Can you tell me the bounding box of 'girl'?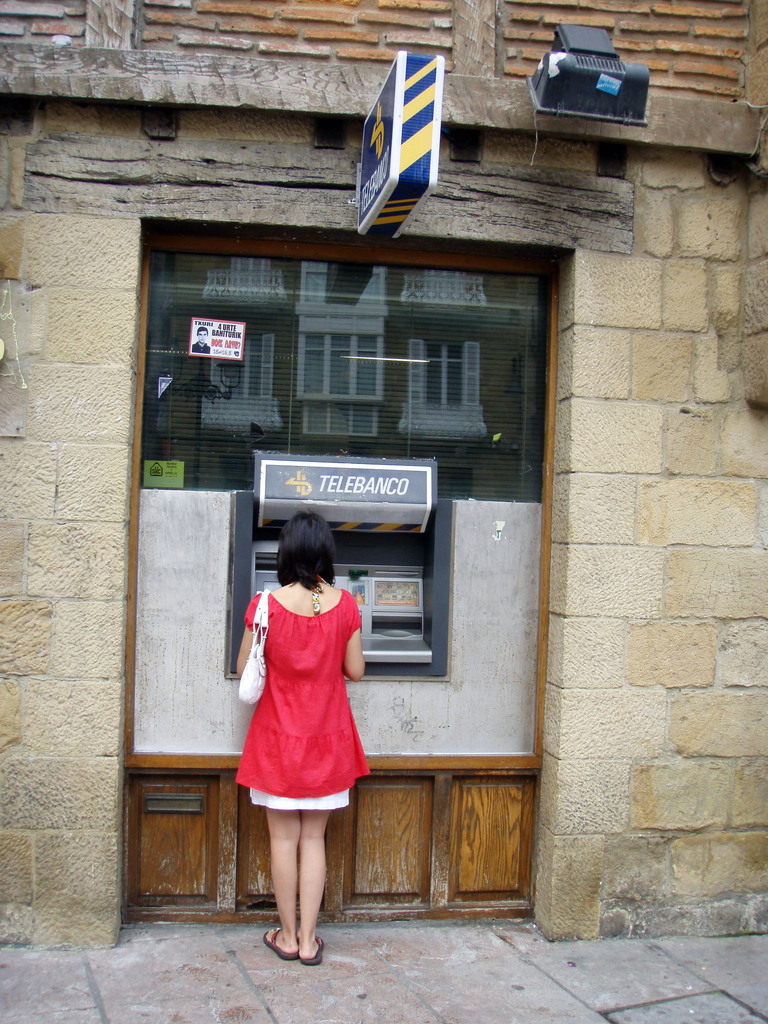
[x1=232, y1=510, x2=364, y2=963].
